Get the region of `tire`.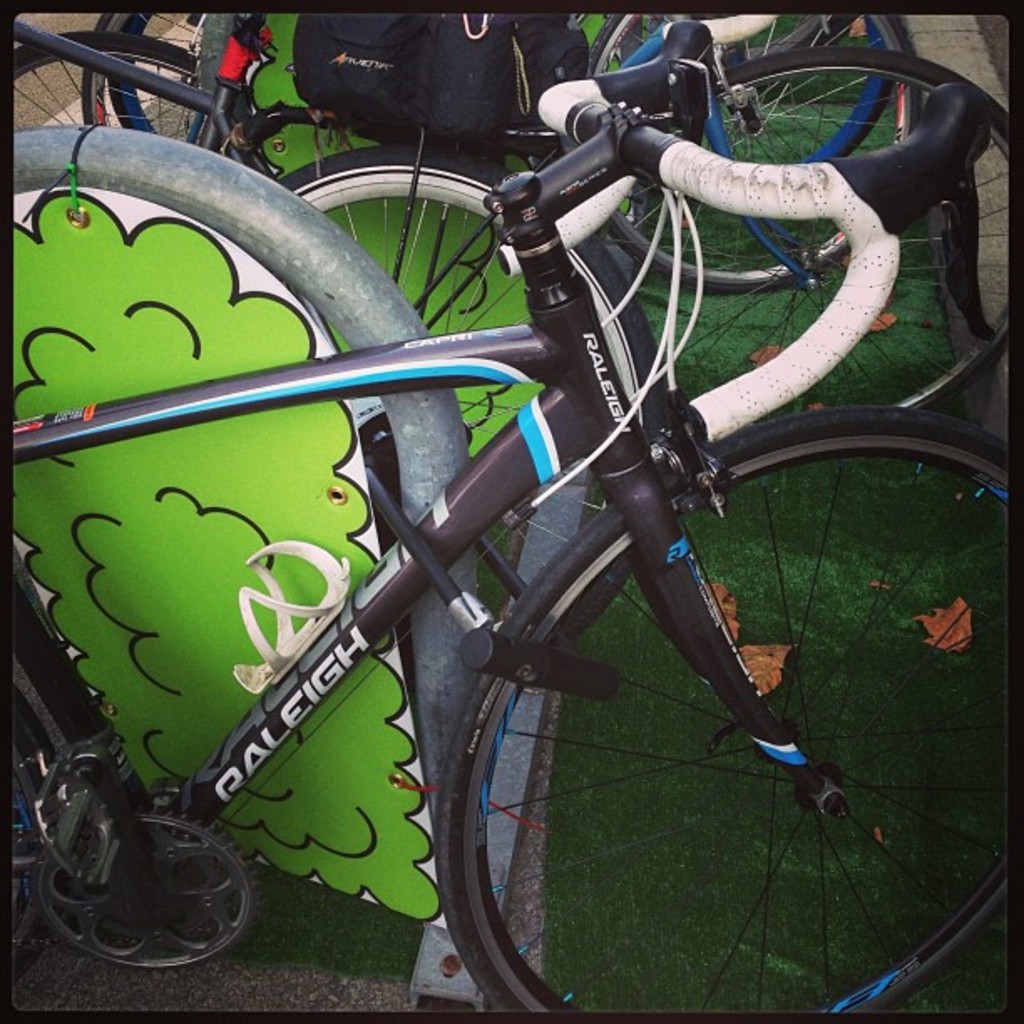
crop(79, 5, 209, 141).
